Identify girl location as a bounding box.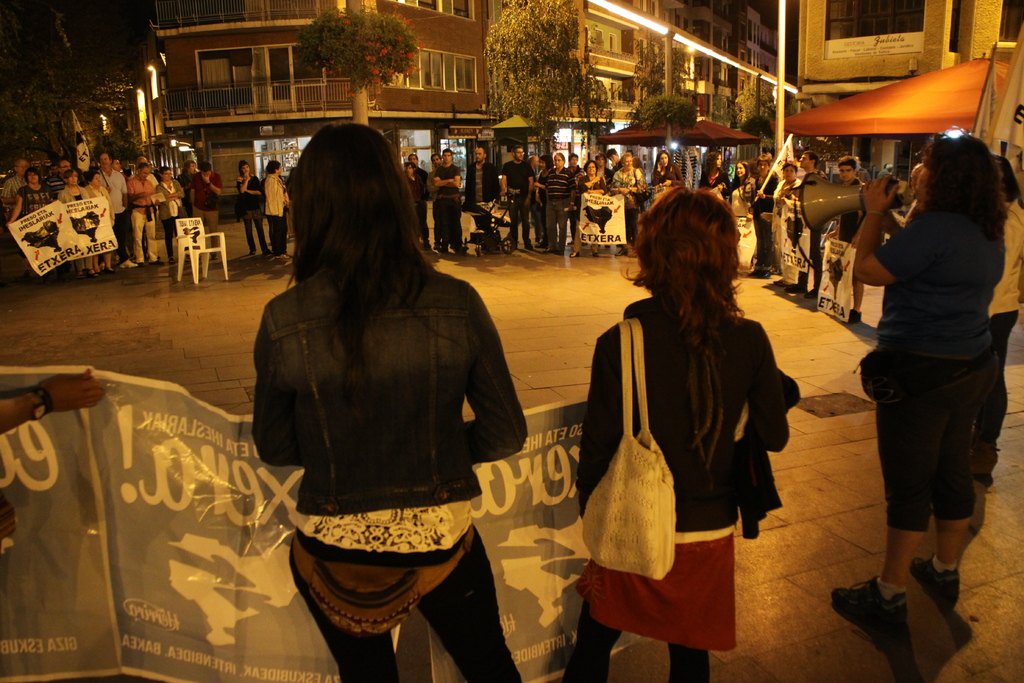
left=154, top=162, right=186, bottom=277.
